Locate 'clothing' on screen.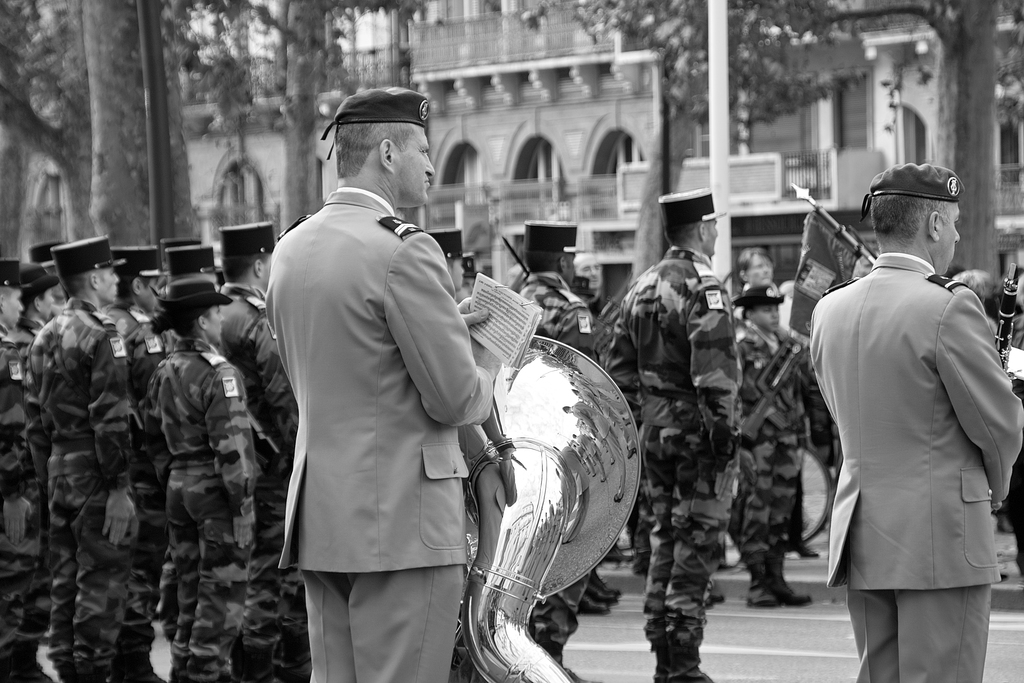
On screen at x1=516 y1=263 x2=595 y2=664.
